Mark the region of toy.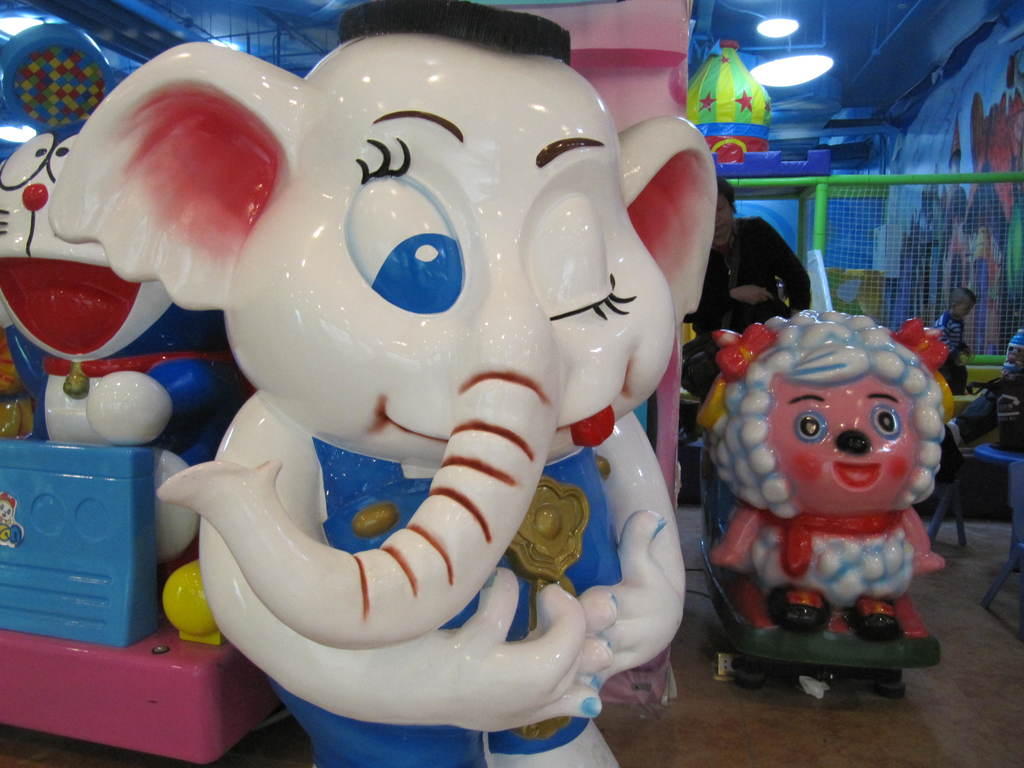
Region: rect(710, 303, 958, 637).
